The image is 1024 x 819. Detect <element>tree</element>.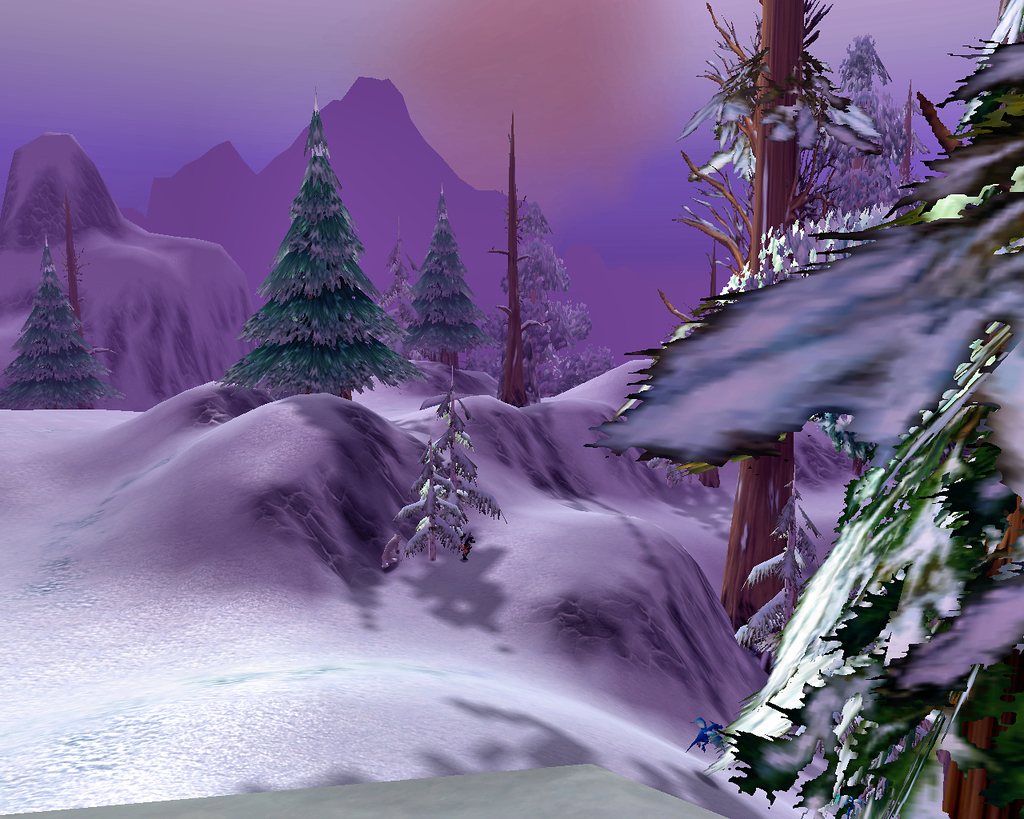
Detection: locate(217, 106, 429, 398).
